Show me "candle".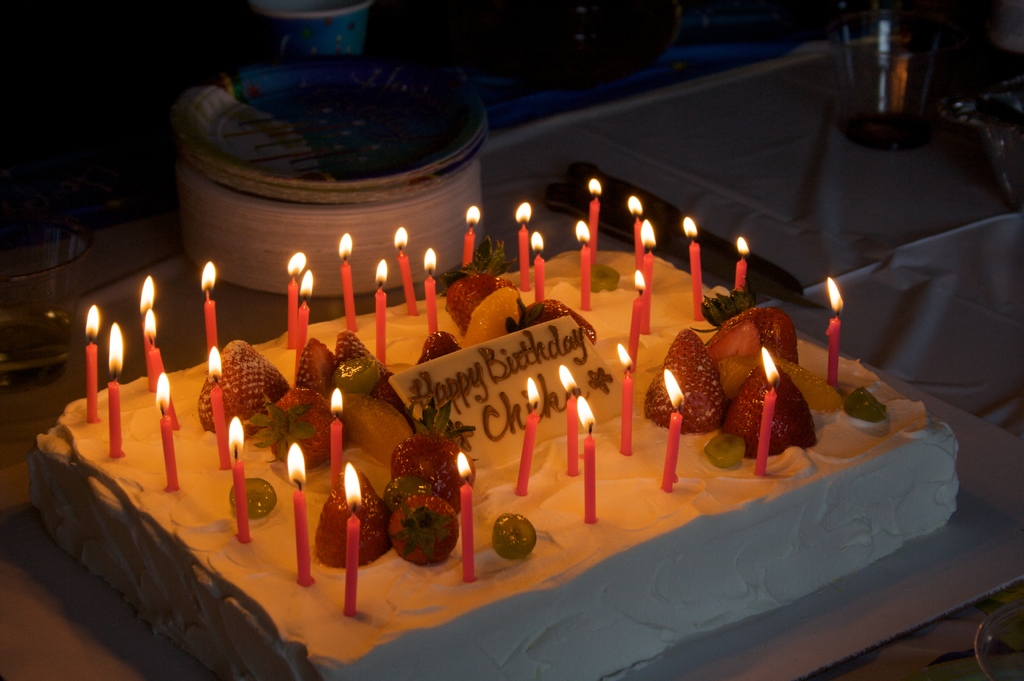
"candle" is here: rect(517, 202, 531, 292).
